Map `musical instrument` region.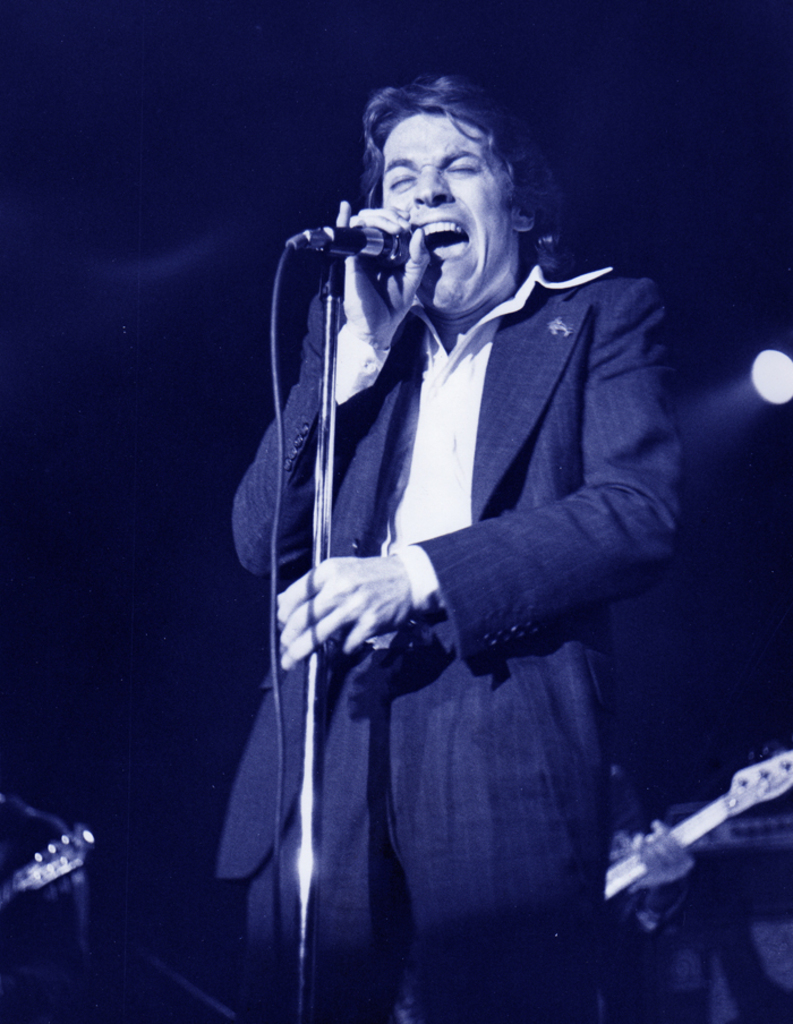
Mapped to {"left": 0, "top": 820, "right": 96, "bottom": 898}.
